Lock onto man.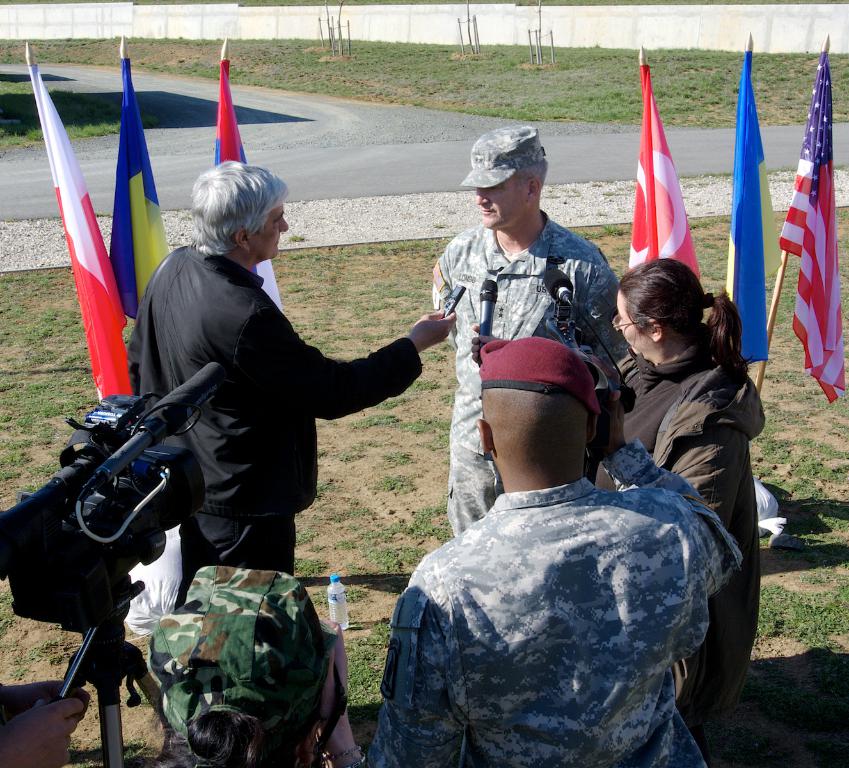
Locked: 367, 335, 747, 767.
